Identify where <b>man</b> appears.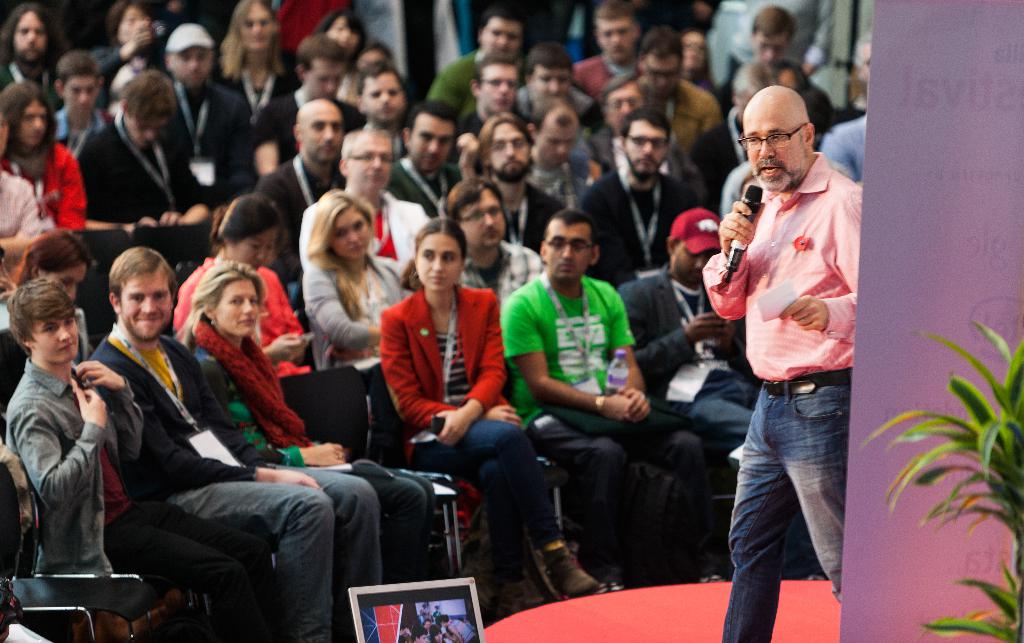
Appears at <box>499,203,719,584</box>.
